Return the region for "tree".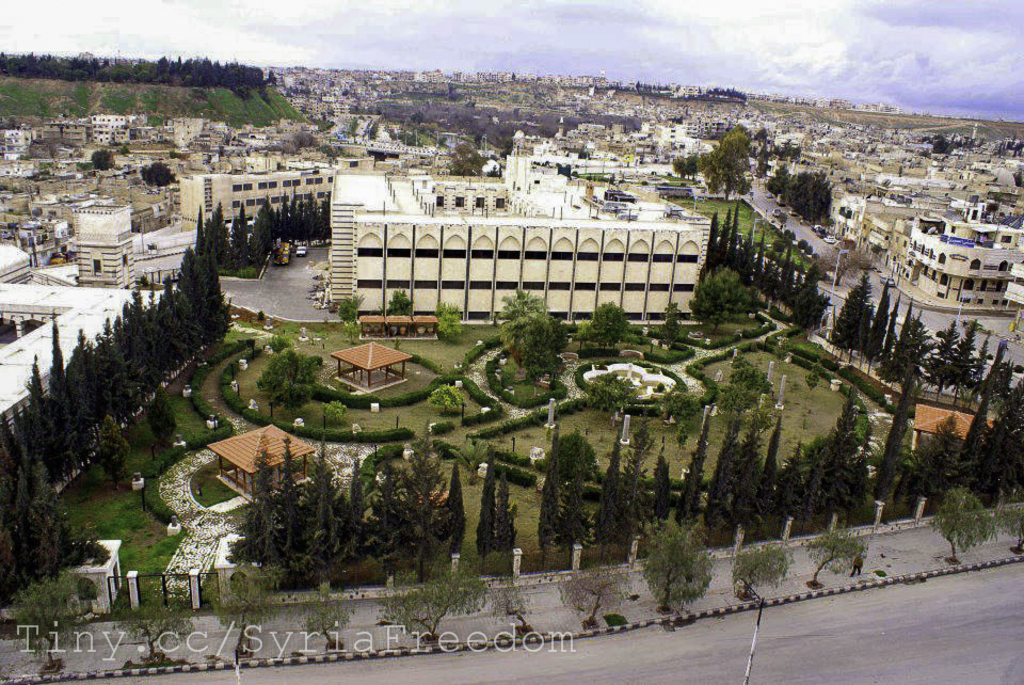
bbox=(821, 229, 875, 284).
